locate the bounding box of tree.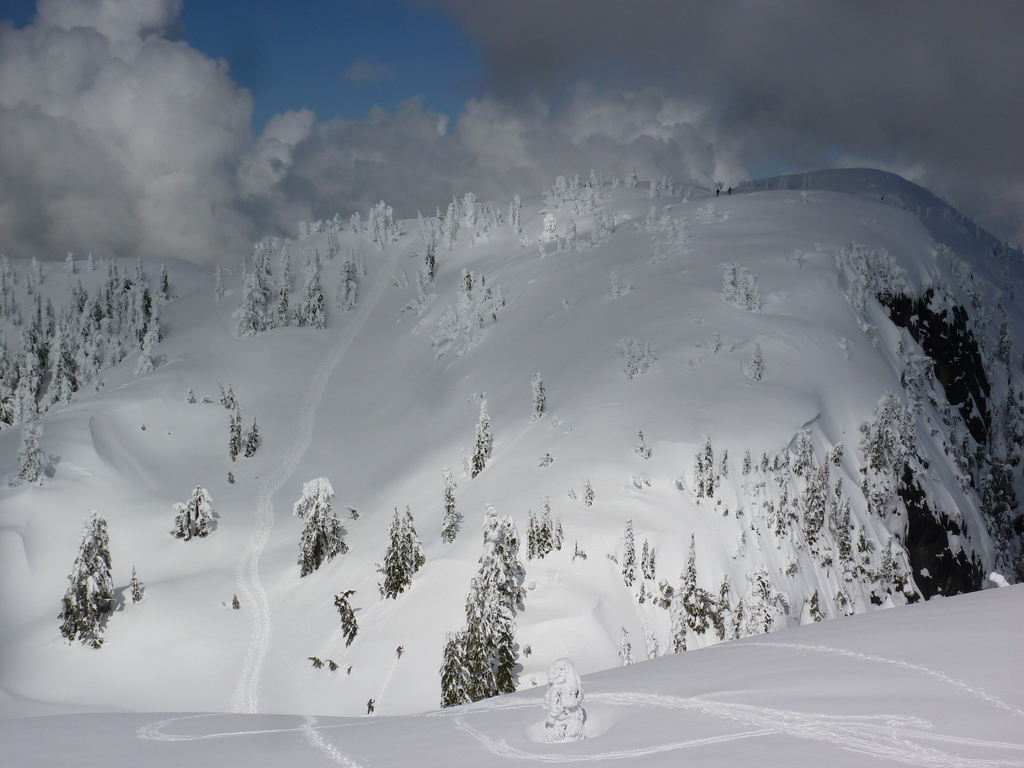
Bounding box: [474, 508, 532, 603].
